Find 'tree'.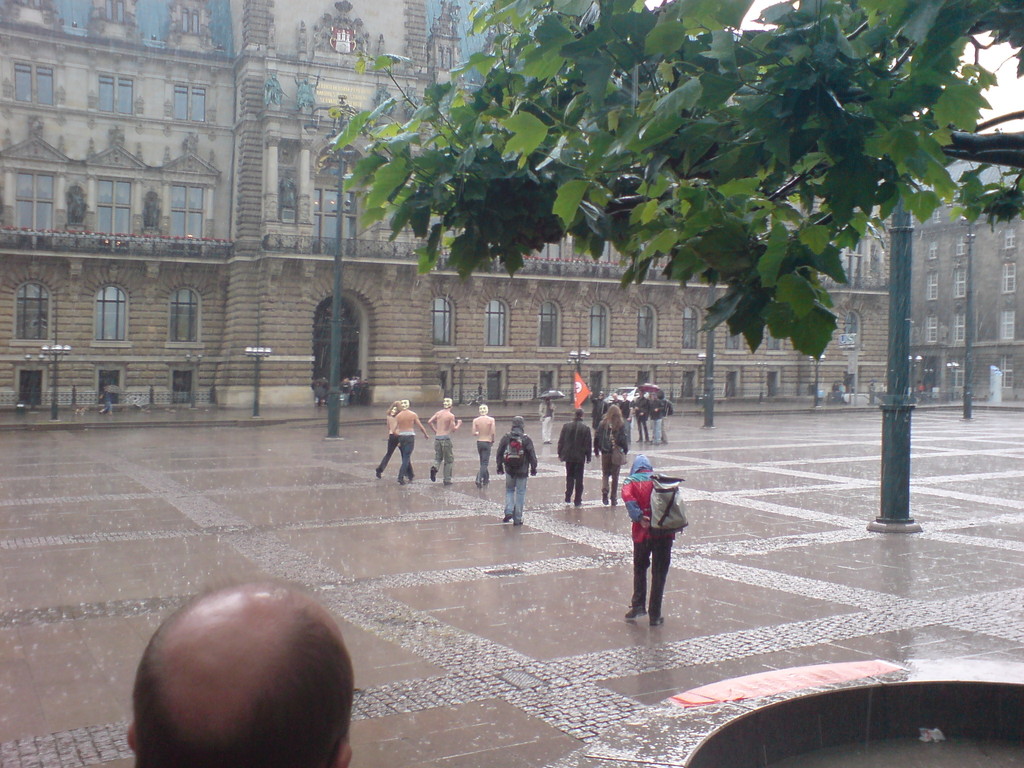
(x1=313, y1=0, x2=1023, y2=357).
